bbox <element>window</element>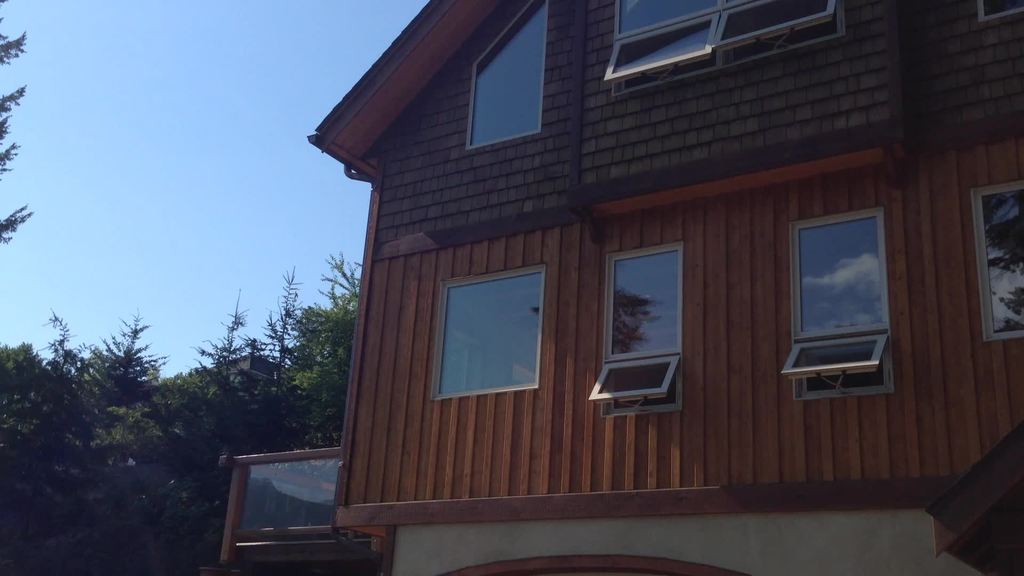
bbox=(780, 207, 899, 407)
